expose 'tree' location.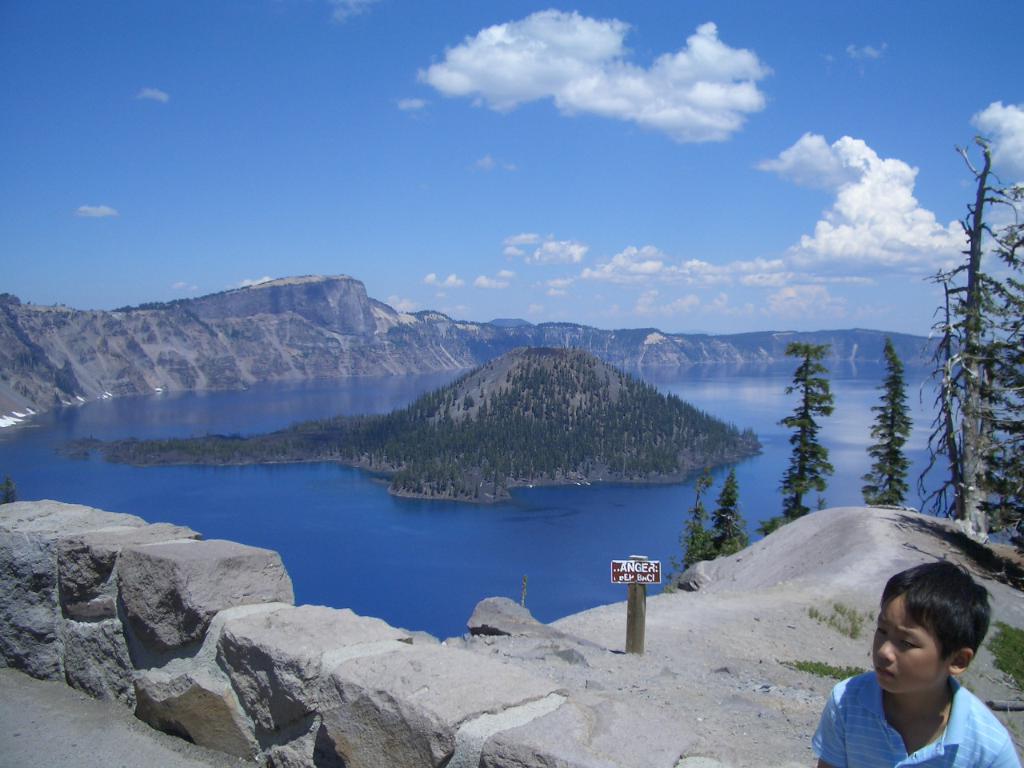
Exposed at locate(706, 466, 766, 556).
